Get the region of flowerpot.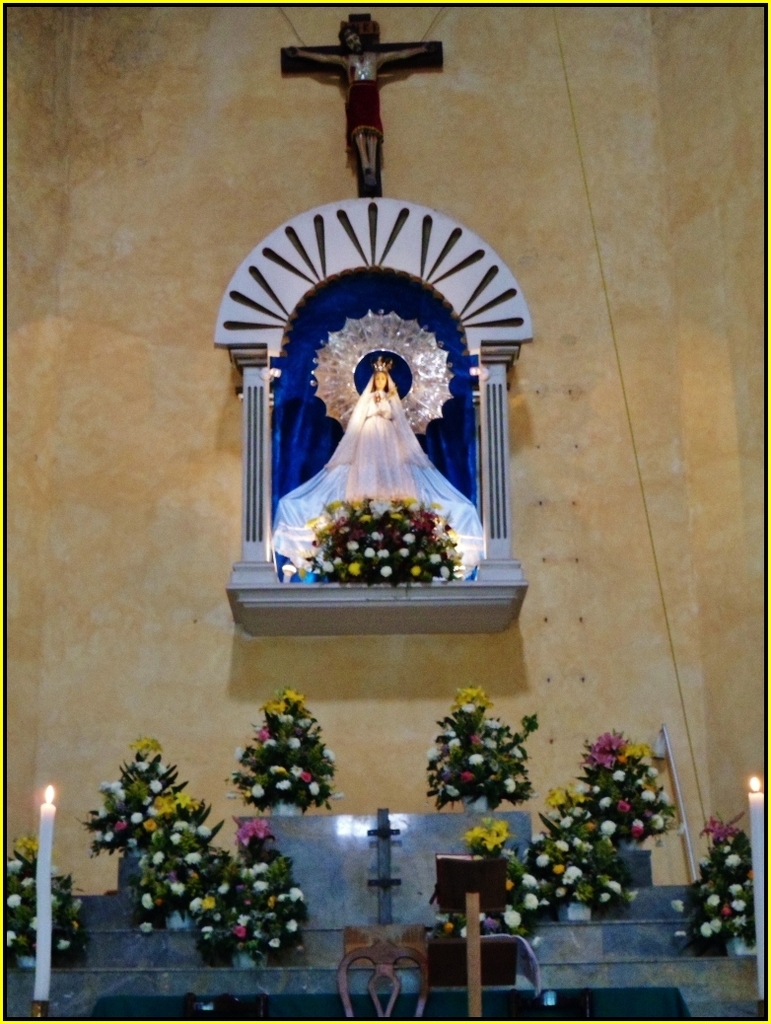
pyautogui.locateOnScreen(613, 836, 638, 851).
